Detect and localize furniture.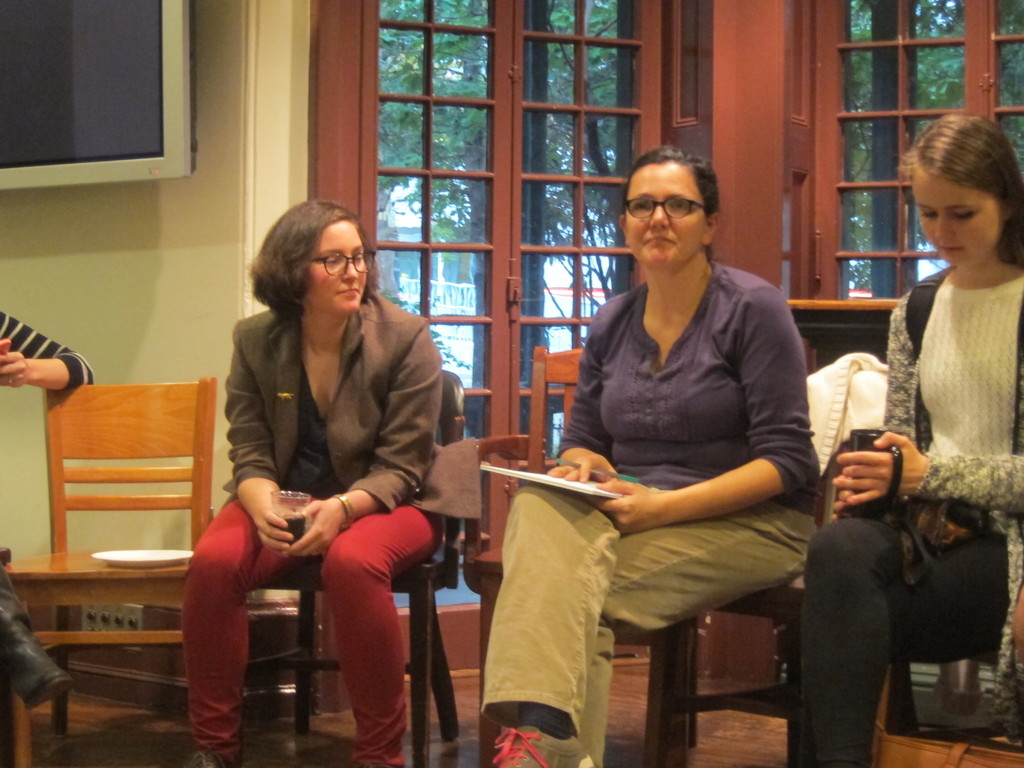
Localized at (left=234, top=369, right=467, bottom=767).
